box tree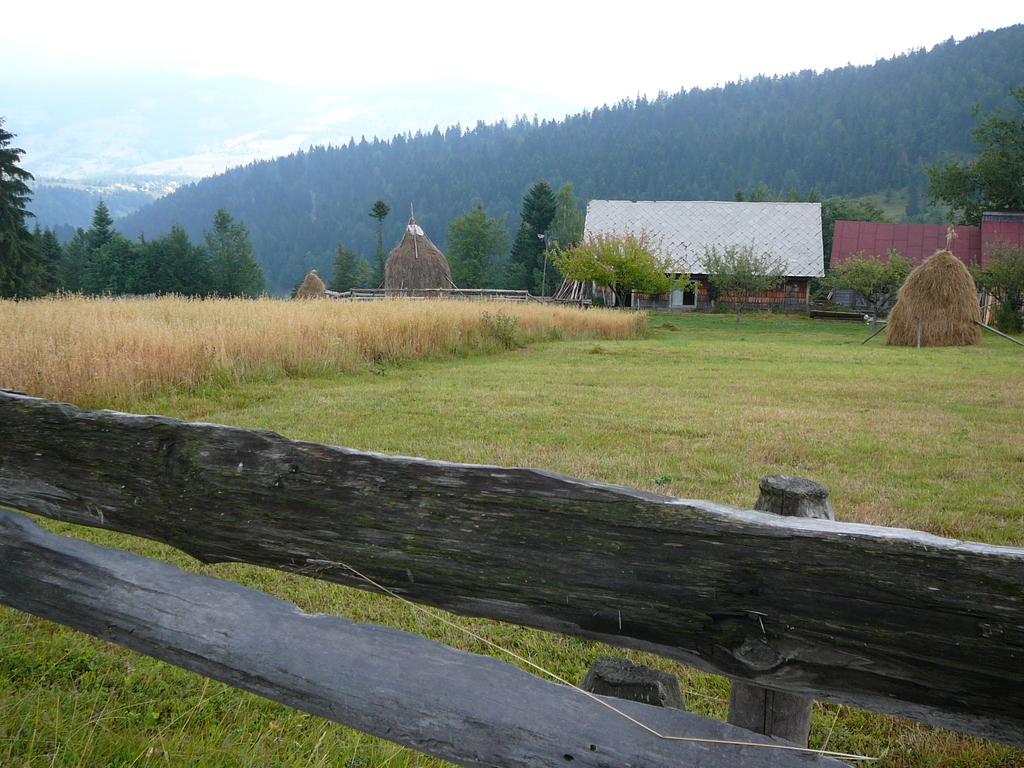
<box>370,201,392,292</box>
